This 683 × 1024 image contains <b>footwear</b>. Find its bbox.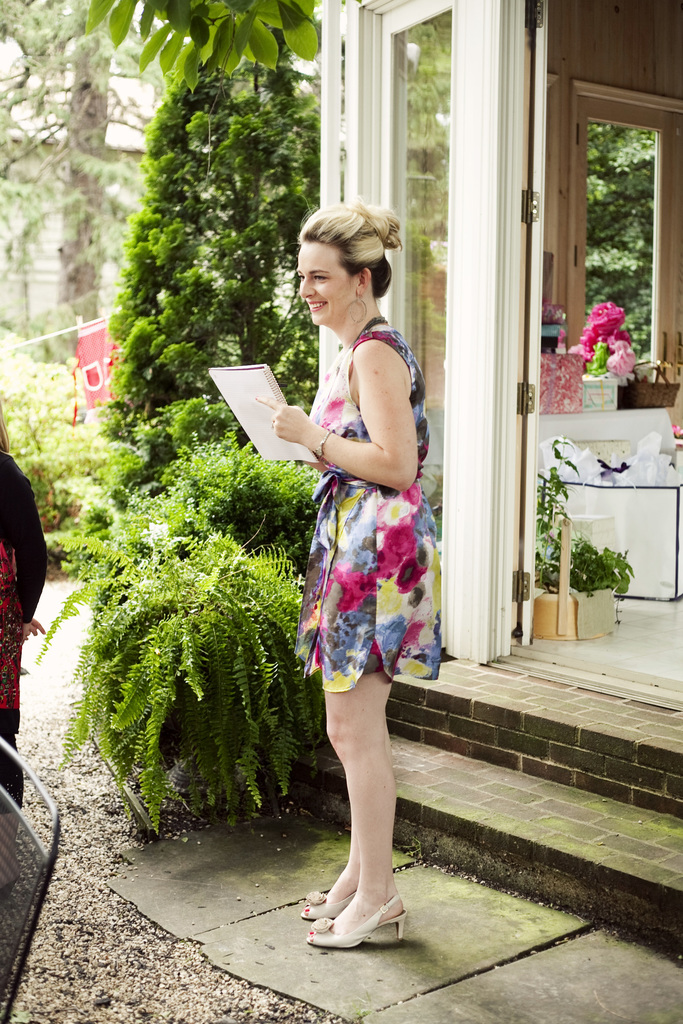
Rect(299, 889, 356, 919).
